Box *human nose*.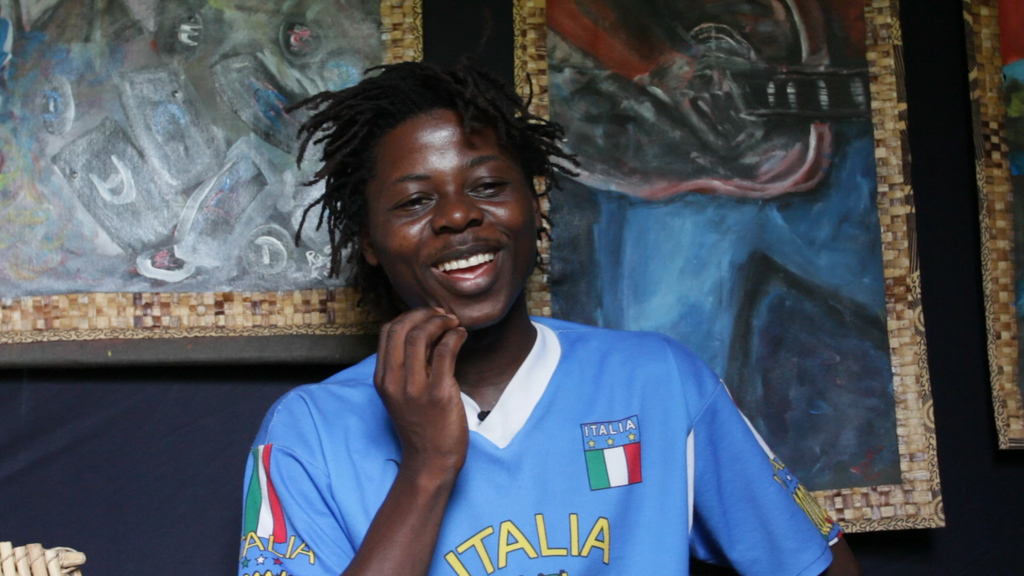
box=[428, 189, 484, 229].
